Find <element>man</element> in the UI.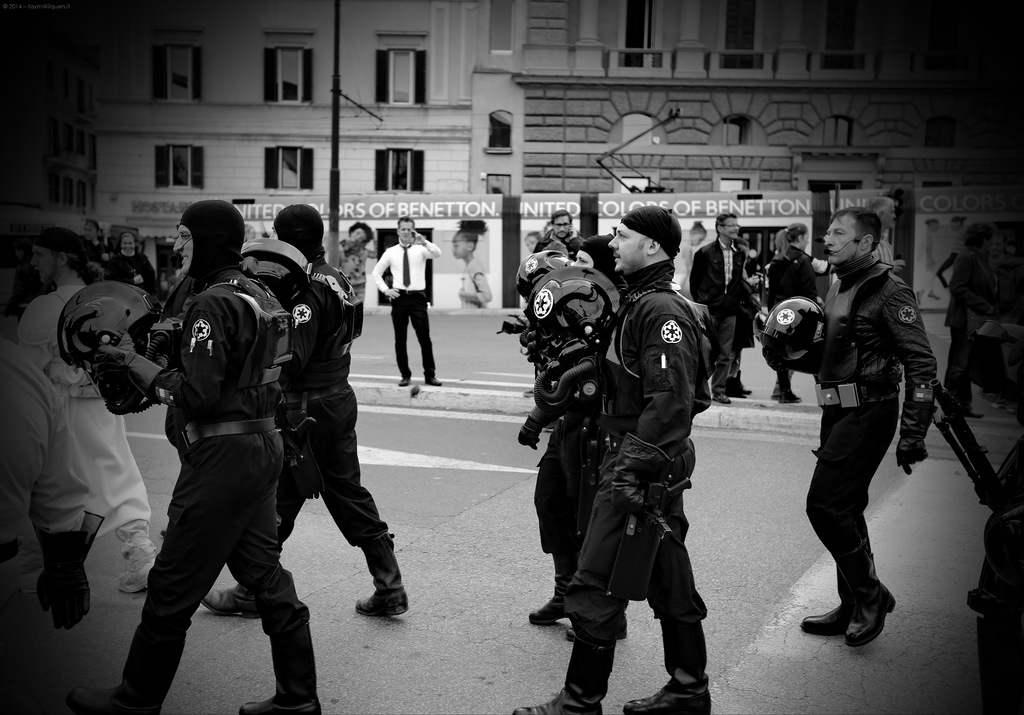
UI element at (left=532, top=209, right=582, bottom=255).
